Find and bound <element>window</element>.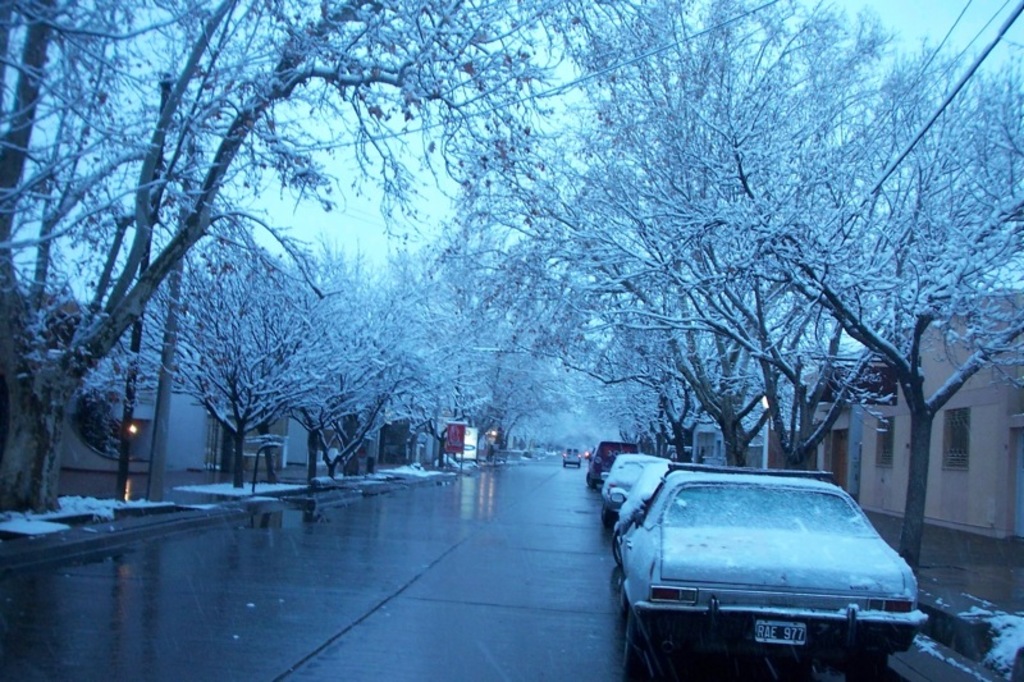
Bound: locate(941, 406, 975, 470).
